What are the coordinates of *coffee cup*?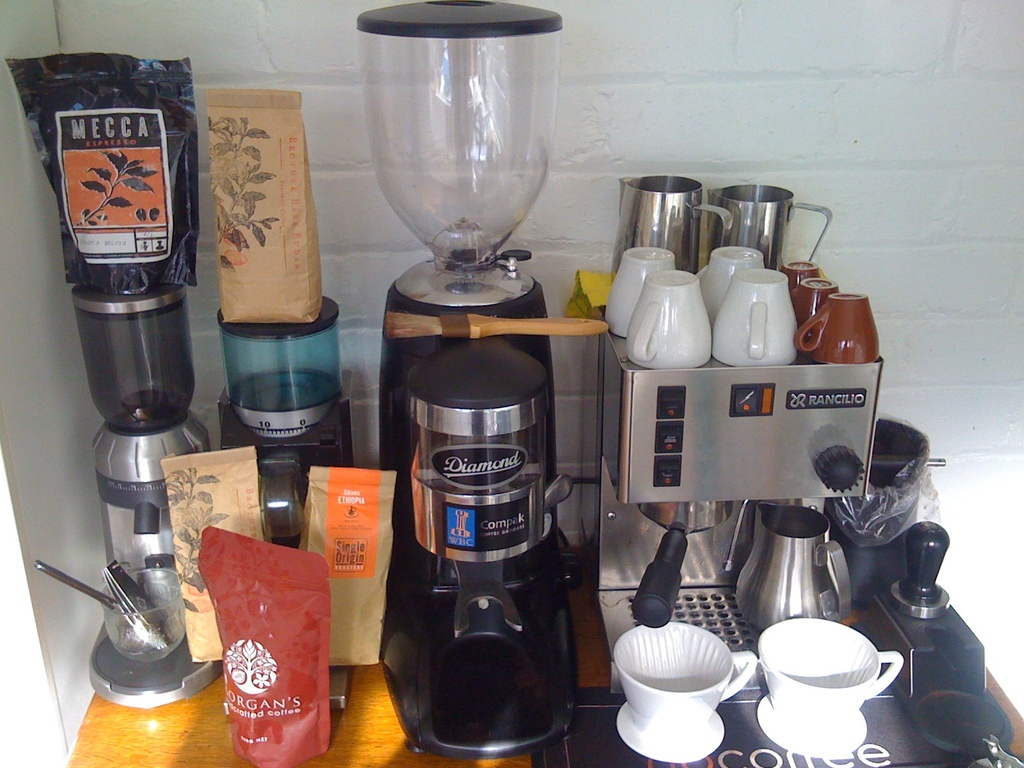
(607,247,674,332).
